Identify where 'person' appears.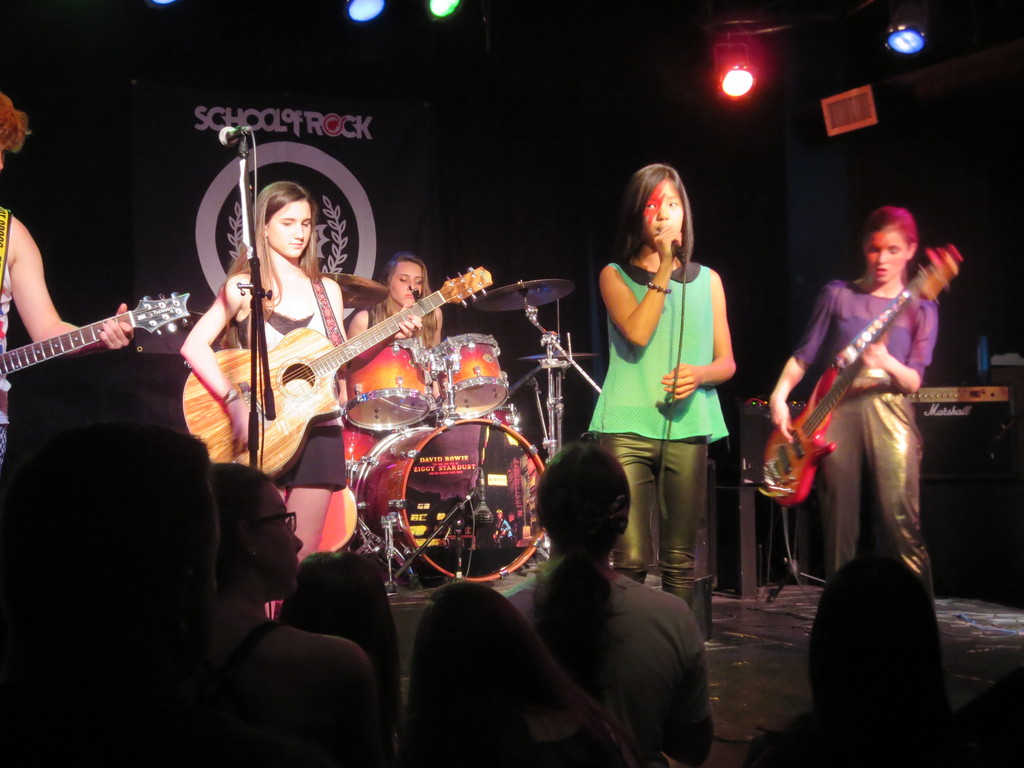
Appears at region(586, 159, 737, 648).
